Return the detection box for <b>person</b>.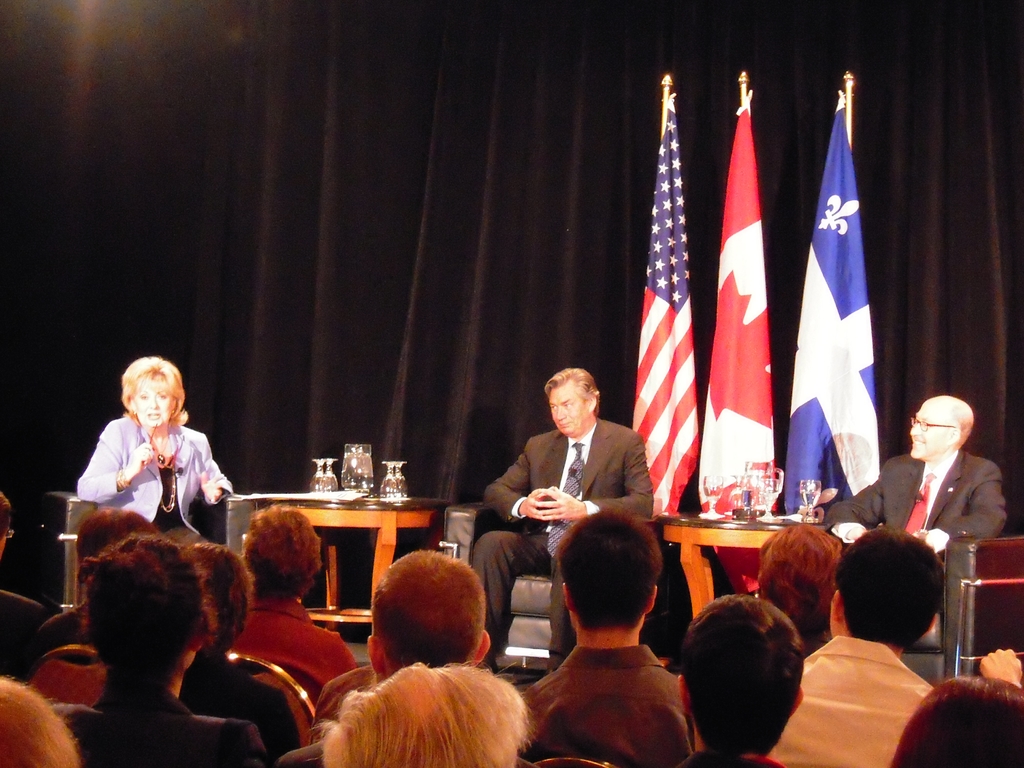
532 502 700 767.
